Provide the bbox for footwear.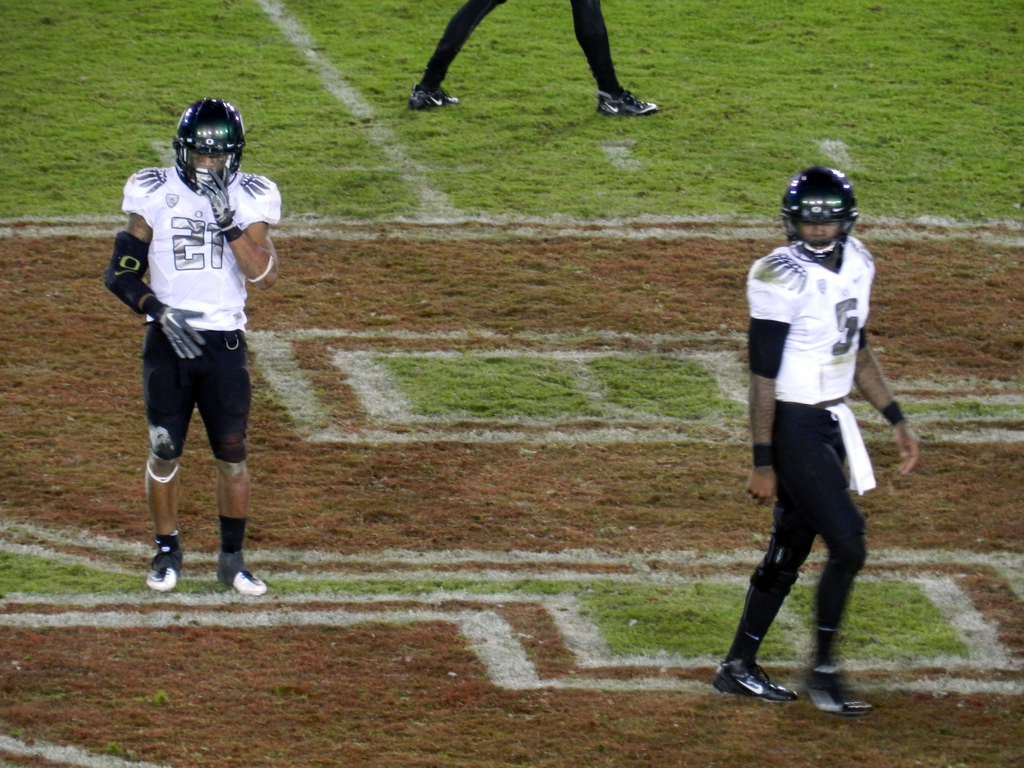
pyautogui.locateOnScreen(134, 529, 180, 593).
